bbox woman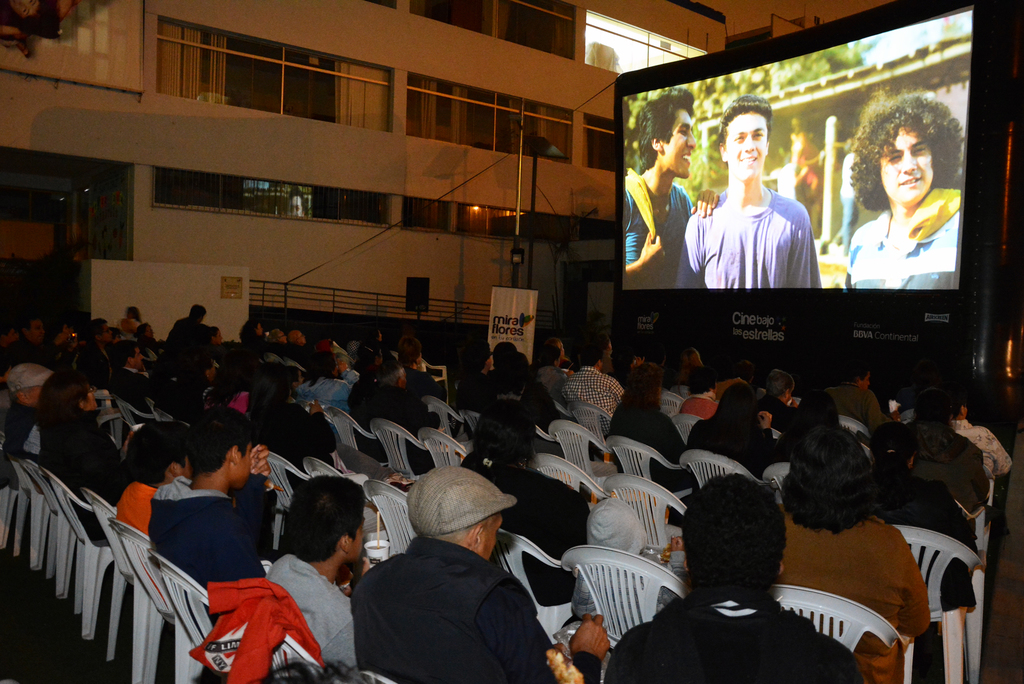
locate(34, 368, 134, 557)
